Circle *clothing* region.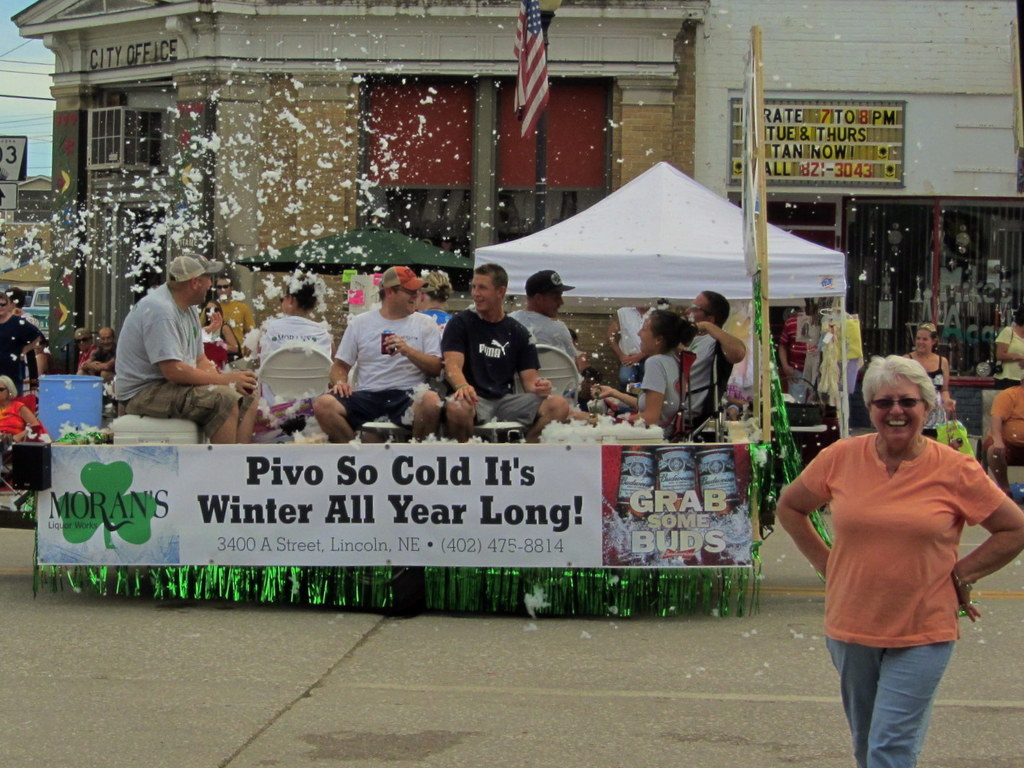
Region: 626,348,687,432.
